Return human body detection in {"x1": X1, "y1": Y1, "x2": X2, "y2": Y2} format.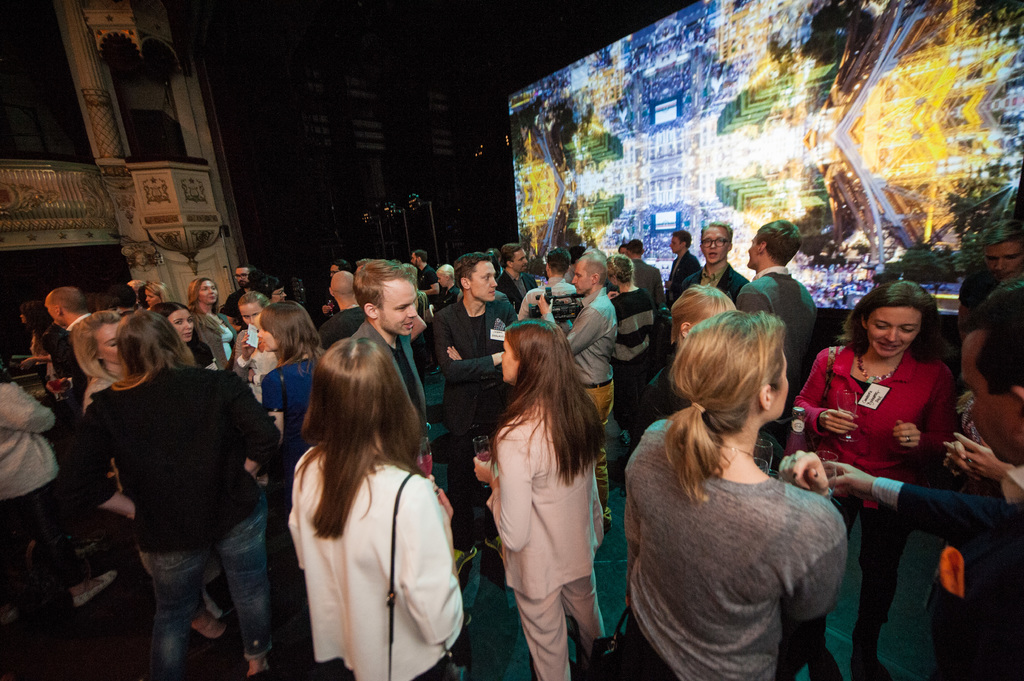
{"x1": 89, "y1": 280, "x2": 285, "y2": 680}.
